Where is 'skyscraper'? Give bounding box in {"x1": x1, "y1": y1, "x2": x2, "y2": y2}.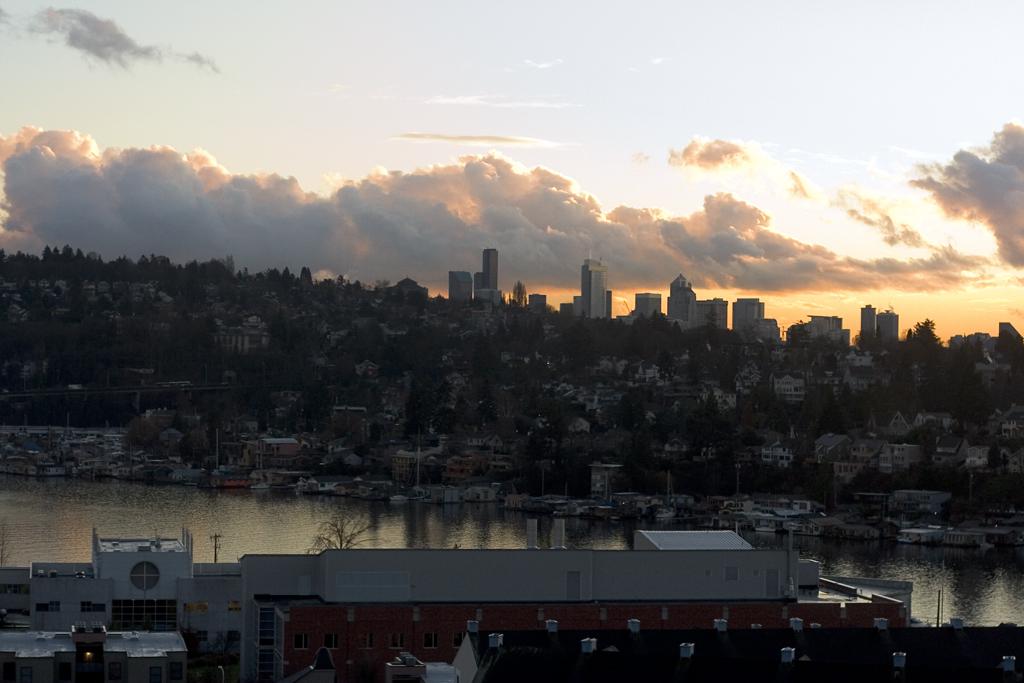
{"x1": 636, "y1": 295, "x2": 662, "y2": 326}.
